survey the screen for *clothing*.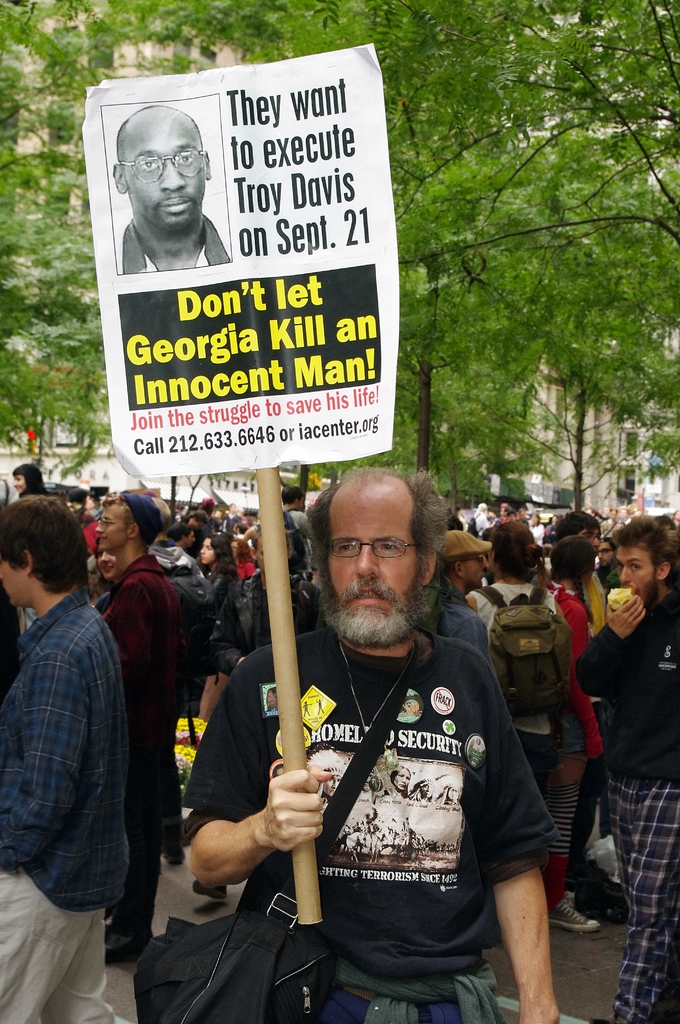
Survey found: Rect(462, 564, 576, 806).
